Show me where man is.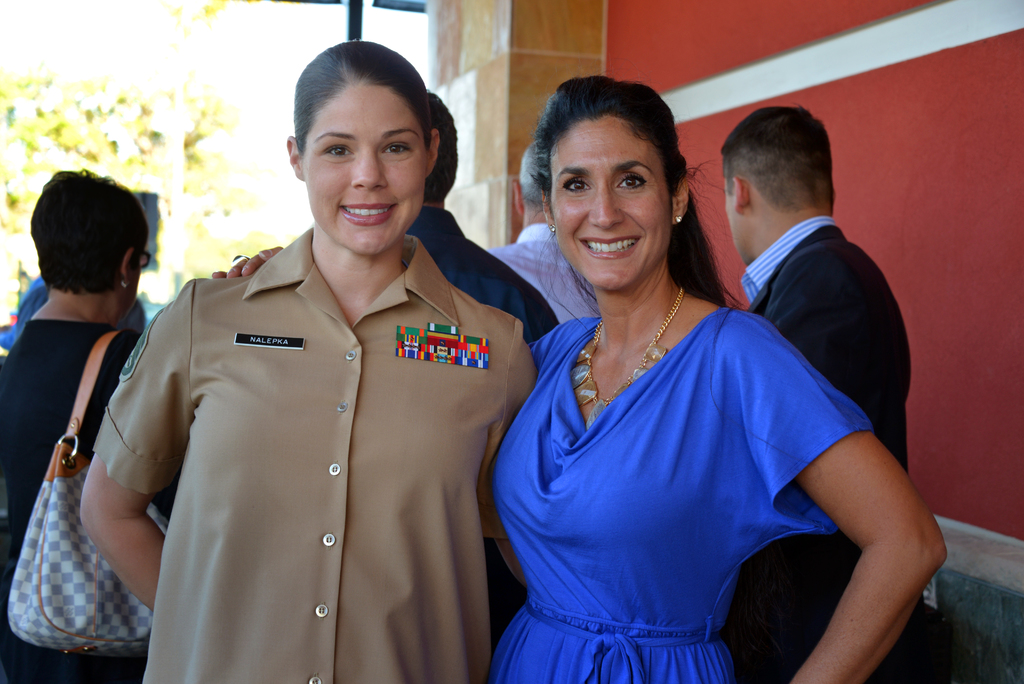
man is at (x1=404, y1=92, x2=563, y2=343).
